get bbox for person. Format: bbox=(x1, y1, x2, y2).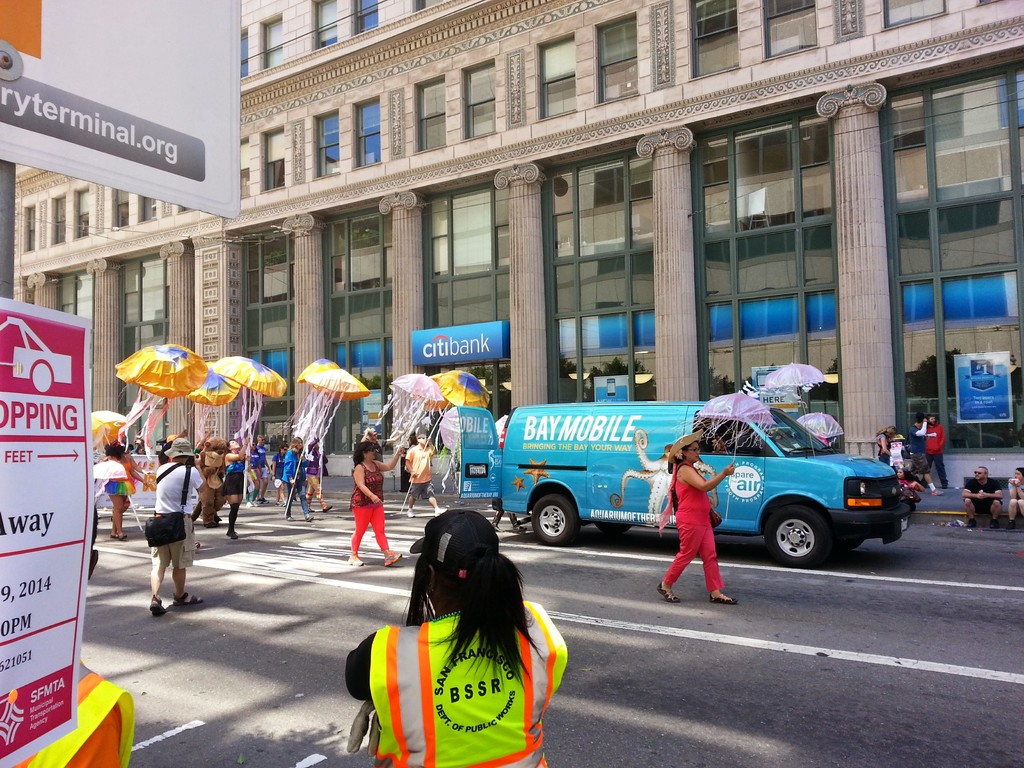
bbox=(151, 438, 205, 613).
